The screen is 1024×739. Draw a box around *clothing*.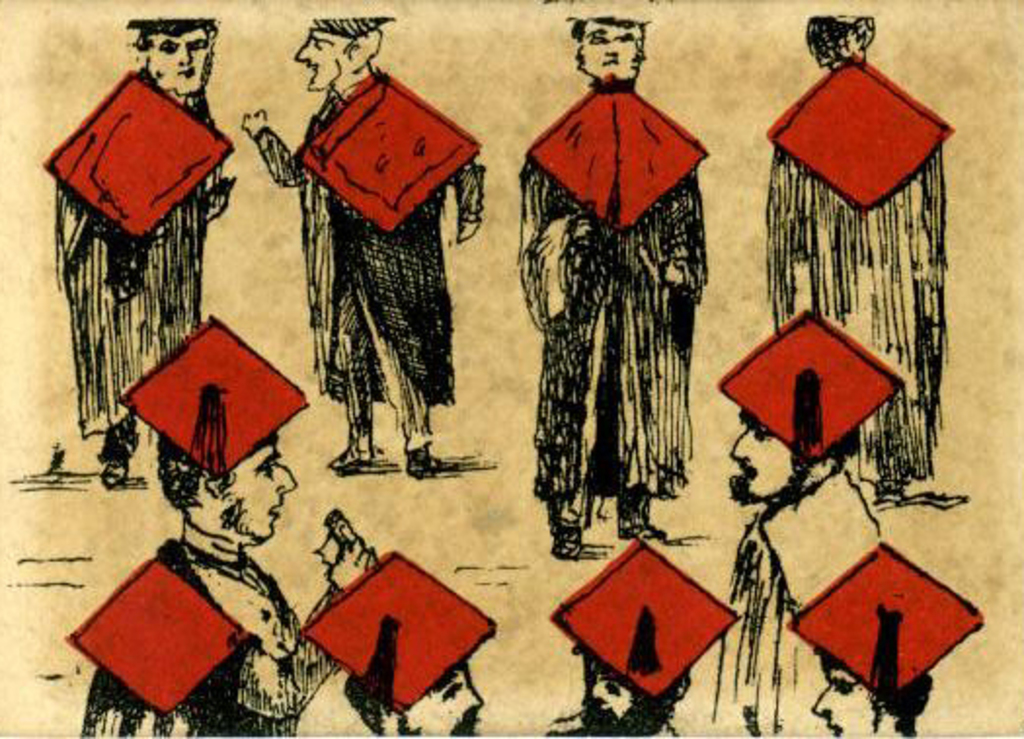
[left=248, top=66, right=480, bottom=413].
